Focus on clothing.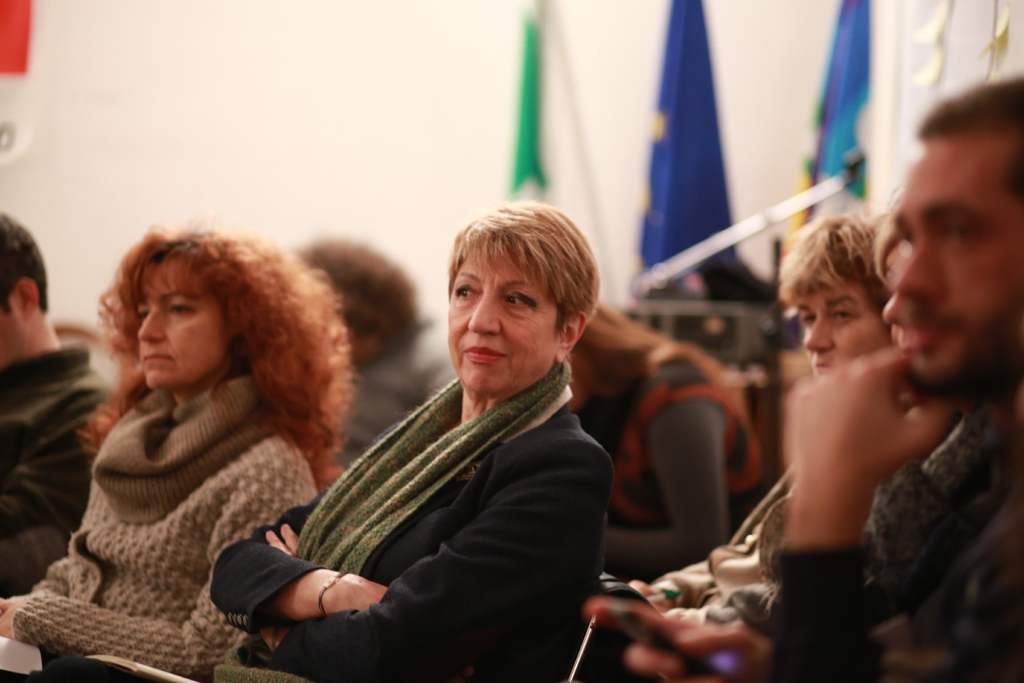
Focused at <region>660, 398, 990, 616</region>.
